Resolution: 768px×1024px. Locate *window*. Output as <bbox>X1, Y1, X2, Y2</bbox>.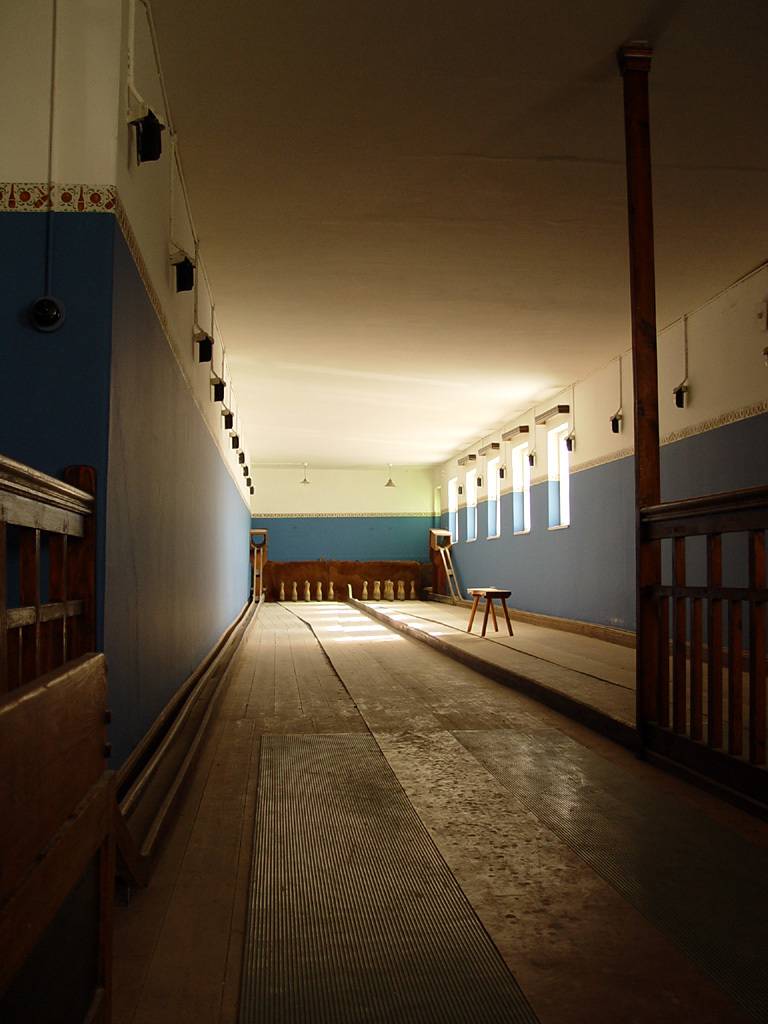
<bbox>488, 461, 500, 539</bbox>.
